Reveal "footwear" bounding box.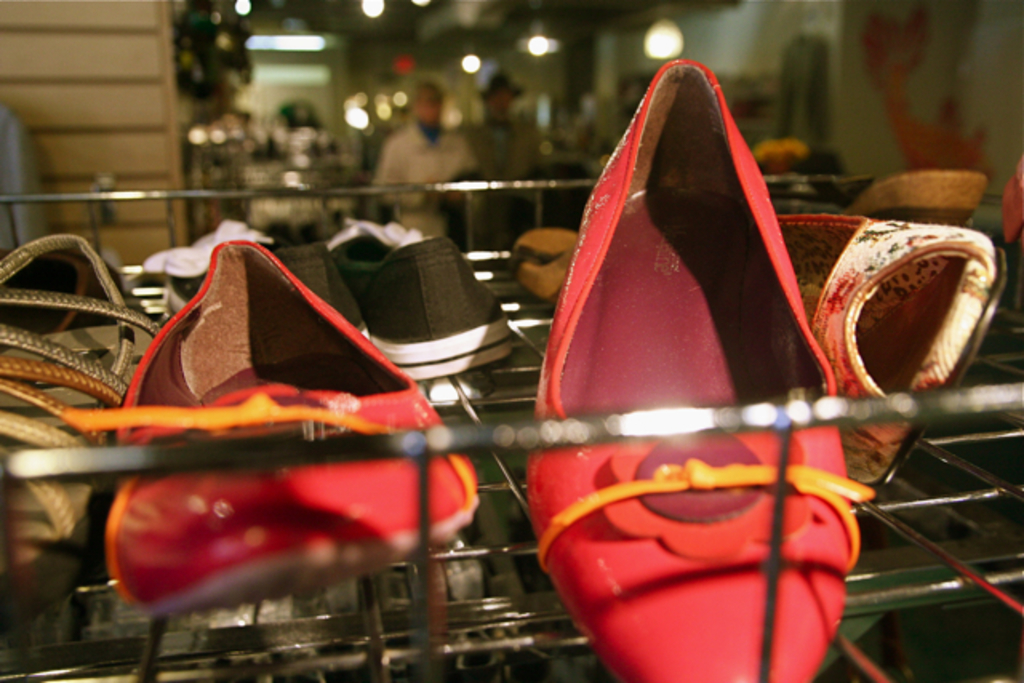
Revealed: locate(139, 214, 272, 314).
